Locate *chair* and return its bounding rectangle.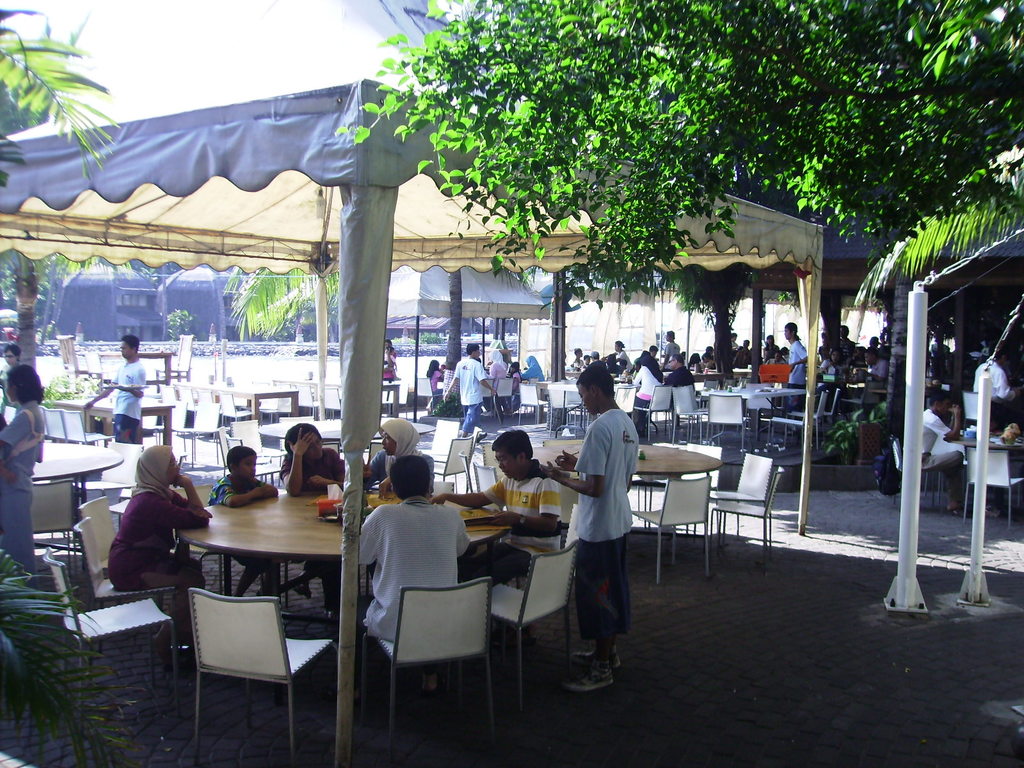
pyautogui.locateOnScreen(214, 387, 253, 417).
